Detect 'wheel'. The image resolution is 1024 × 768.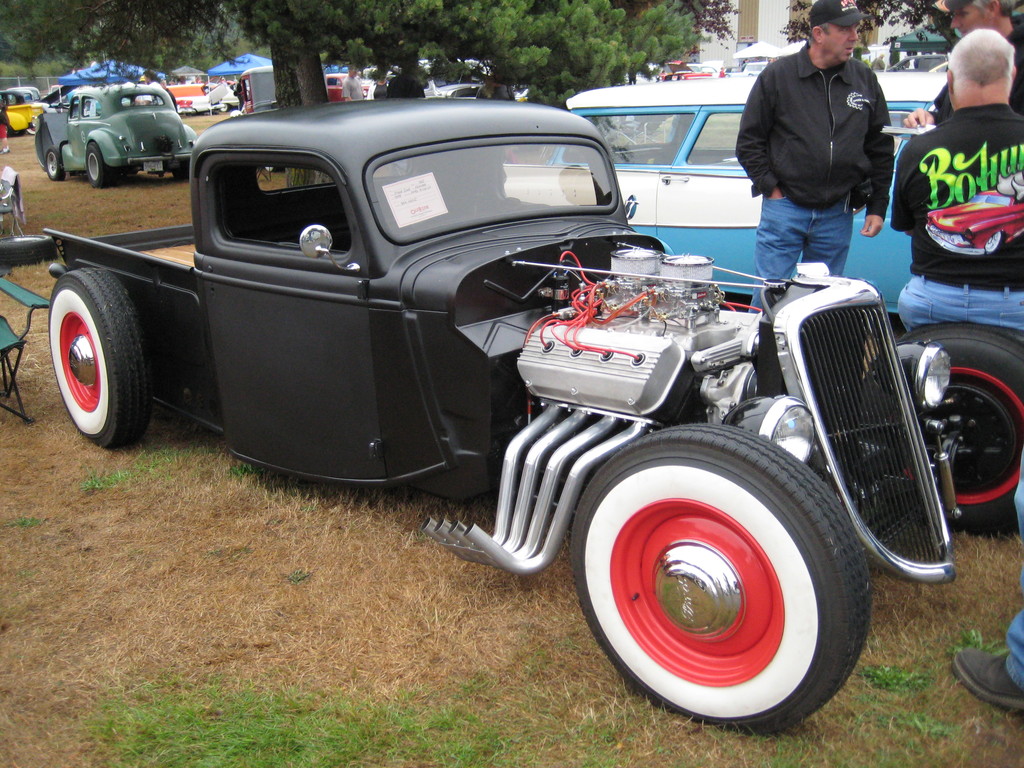
Rect(573, 426, 869, 726).
